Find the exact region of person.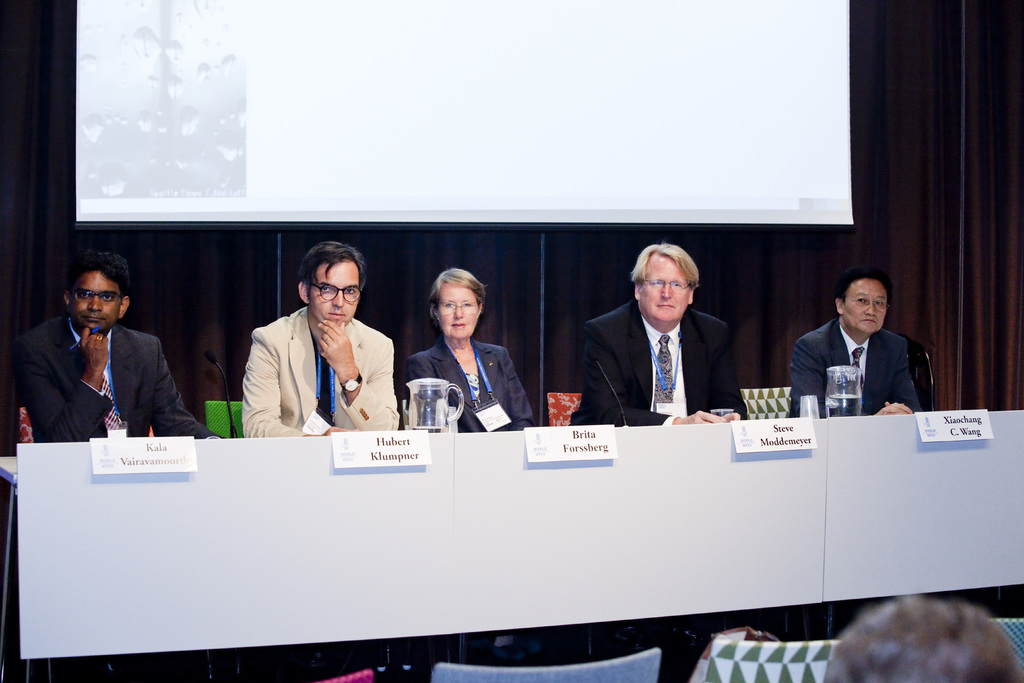
Exact region: left=239, top=242, right=399, bottom=444.
